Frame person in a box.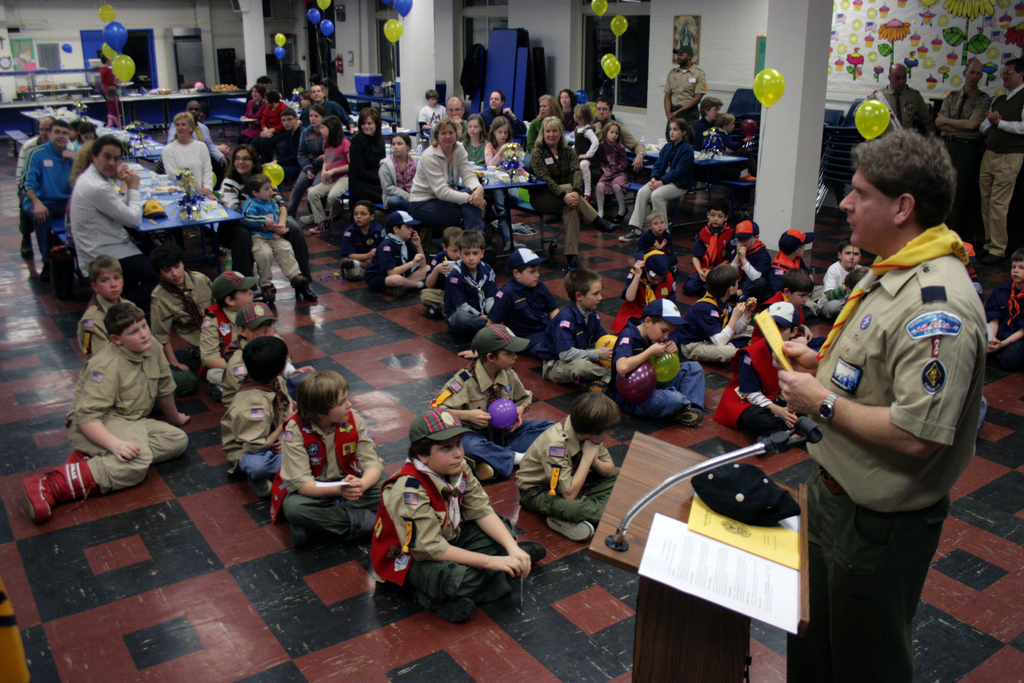
[232, 83, 271, 127].
